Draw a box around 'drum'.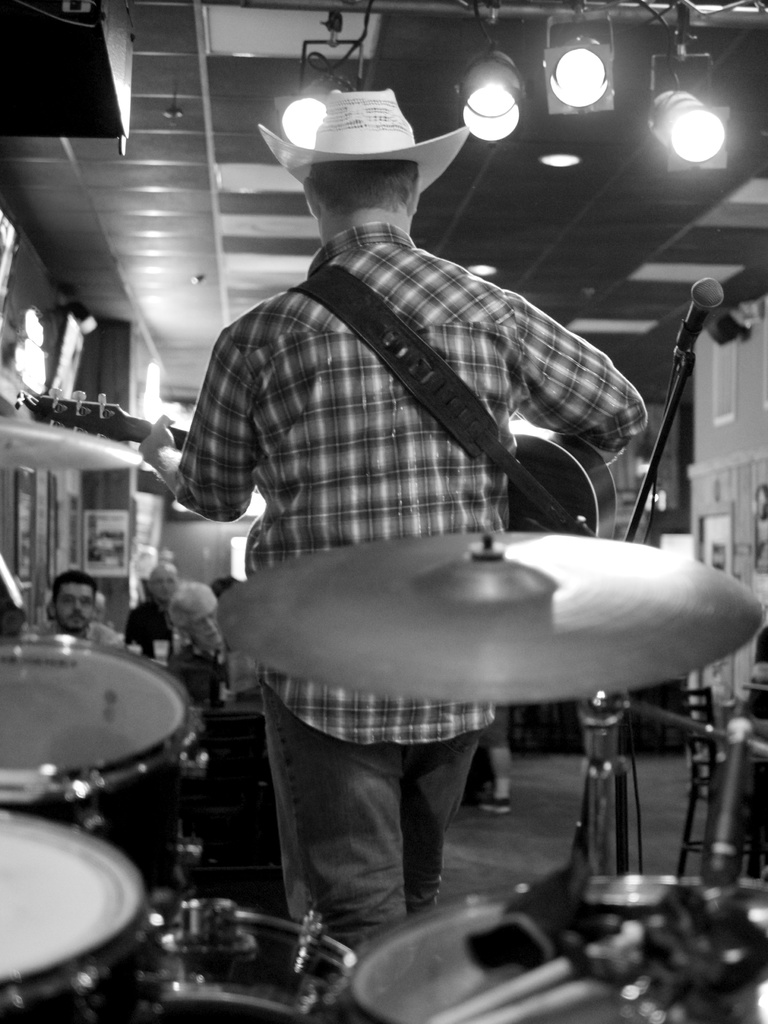
[154, 911, 364, 1023].
